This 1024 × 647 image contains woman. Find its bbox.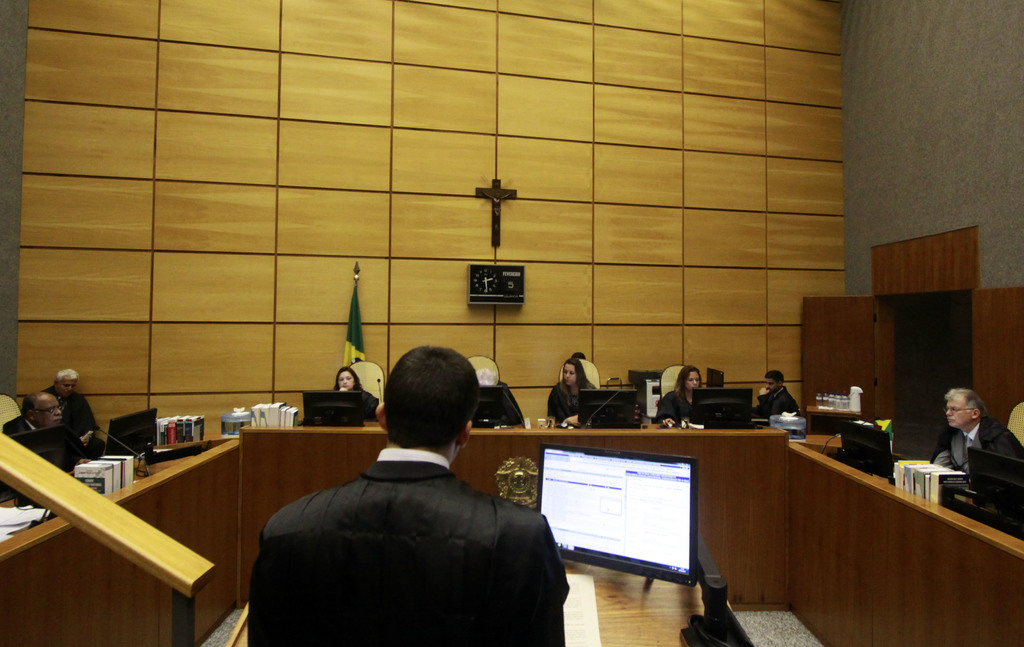
(x1=333, y1=365, x2=378, y2=412).
